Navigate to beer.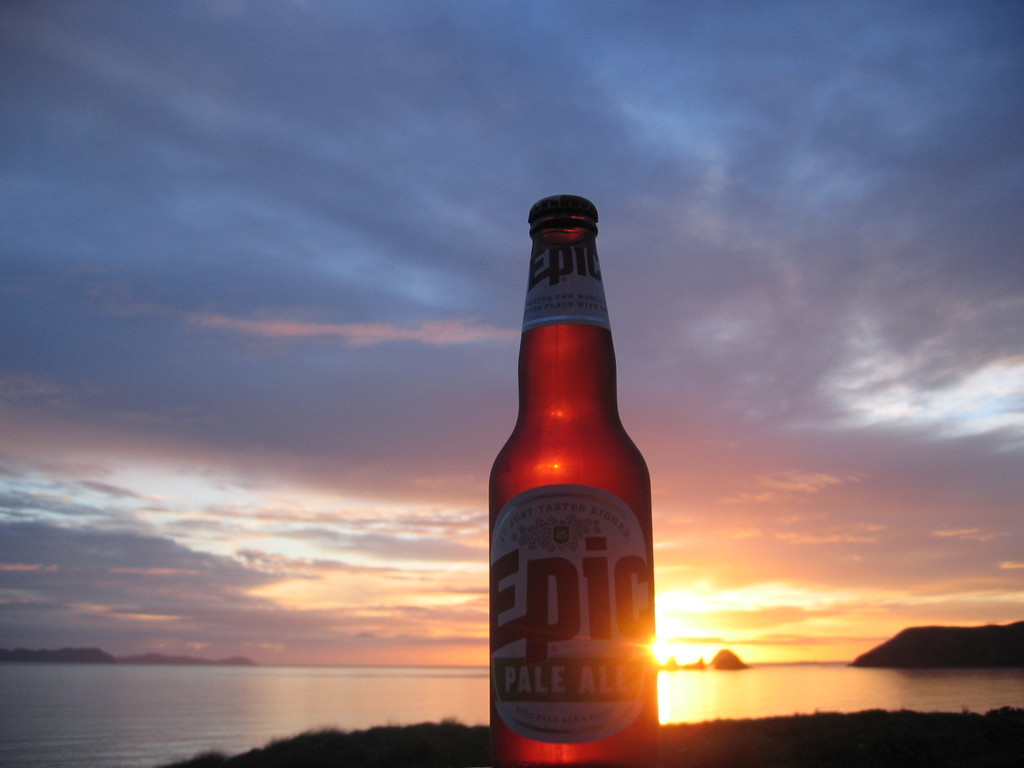
Navigation target: (left=475, top=196, right=666, bottom=759).
